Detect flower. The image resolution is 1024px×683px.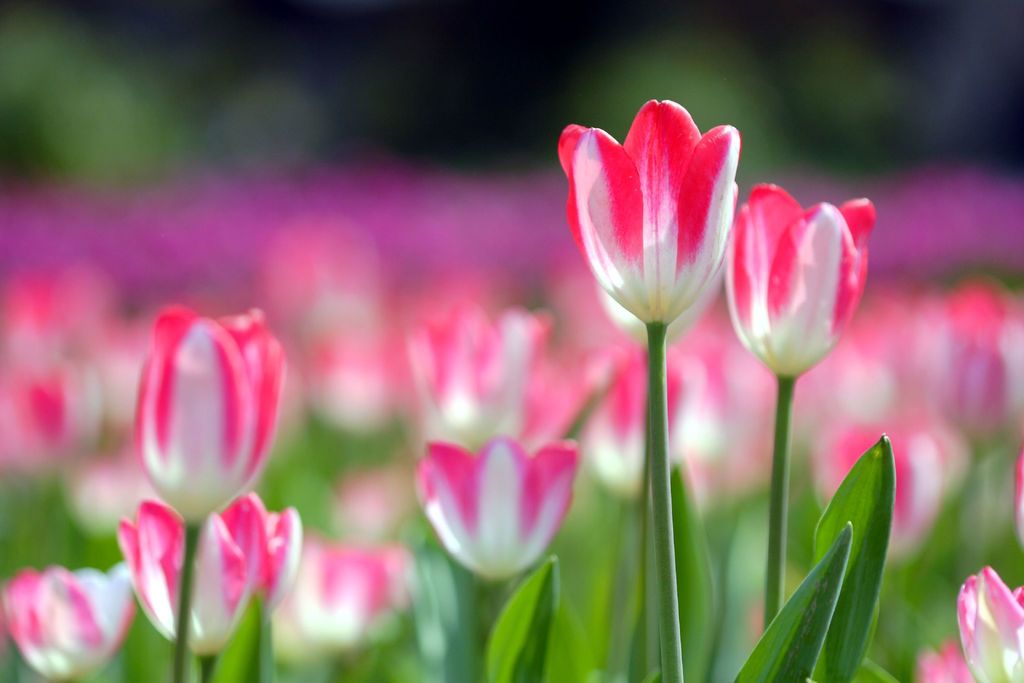
box(401, 302, 545, 456).
